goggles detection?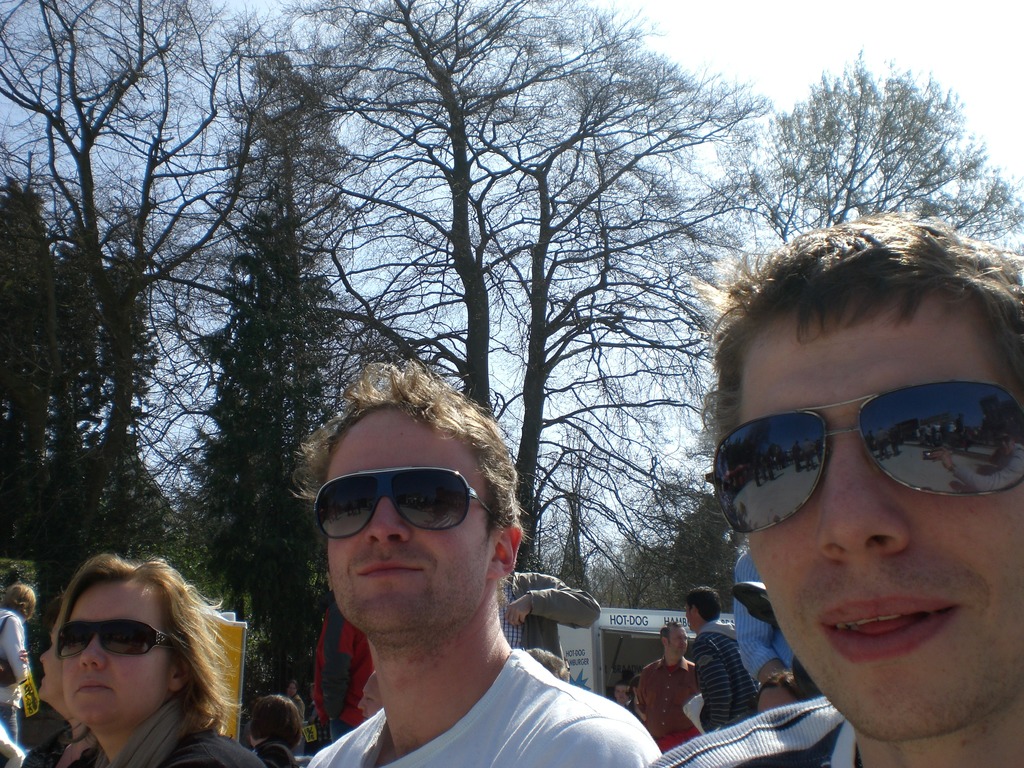
crop(54, 619, 185, 659)
